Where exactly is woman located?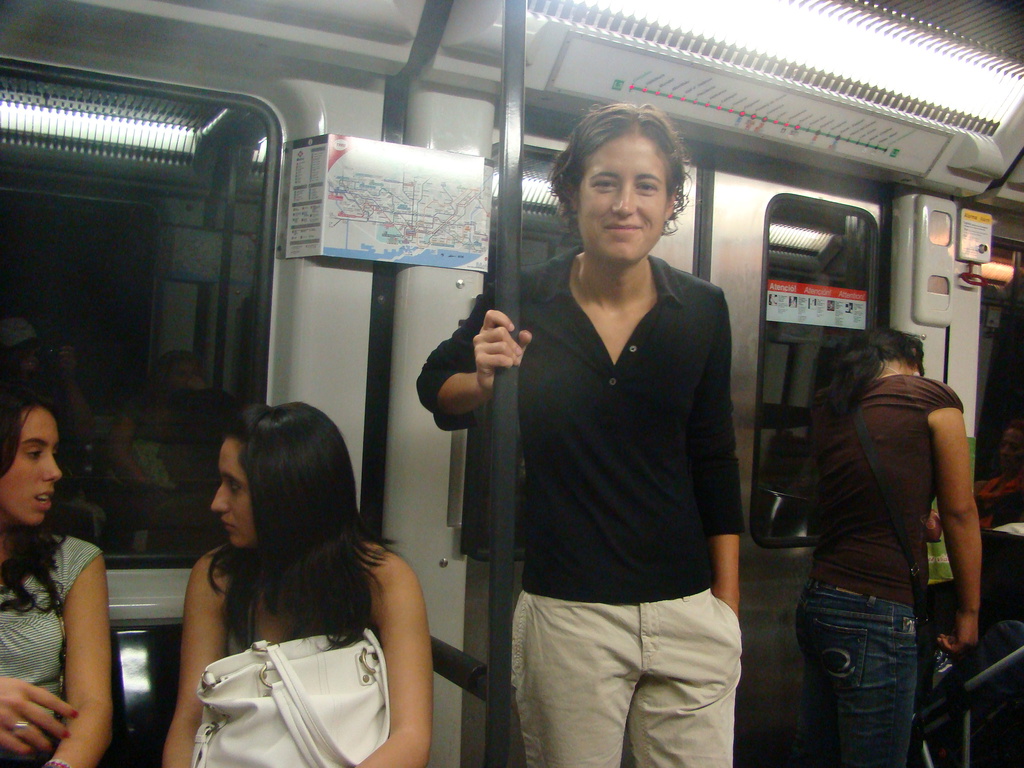
Its bounding box is bbox=[800, 329, 981, 767].
